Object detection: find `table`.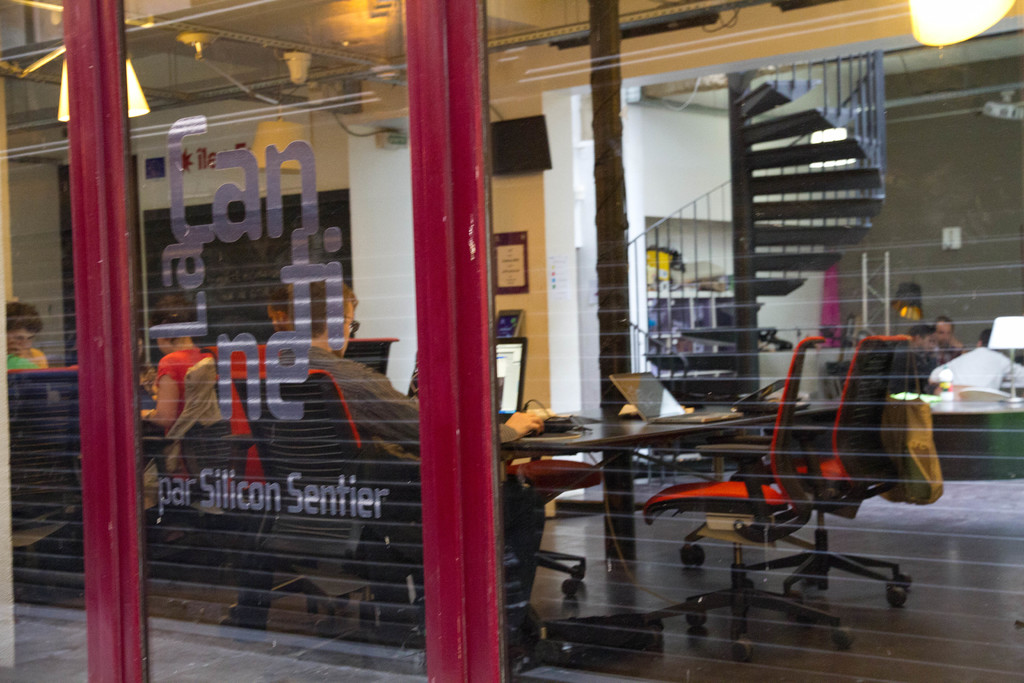
482,391,833,635.
